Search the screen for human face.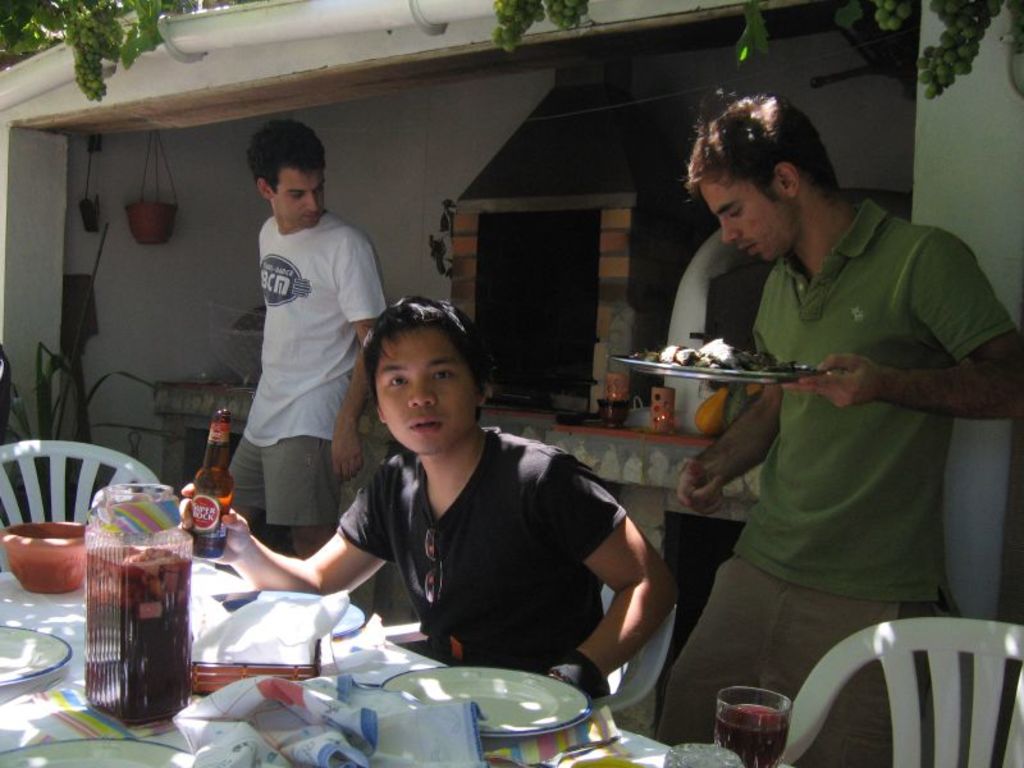
Found at box=[365, 323, 475, 463].
